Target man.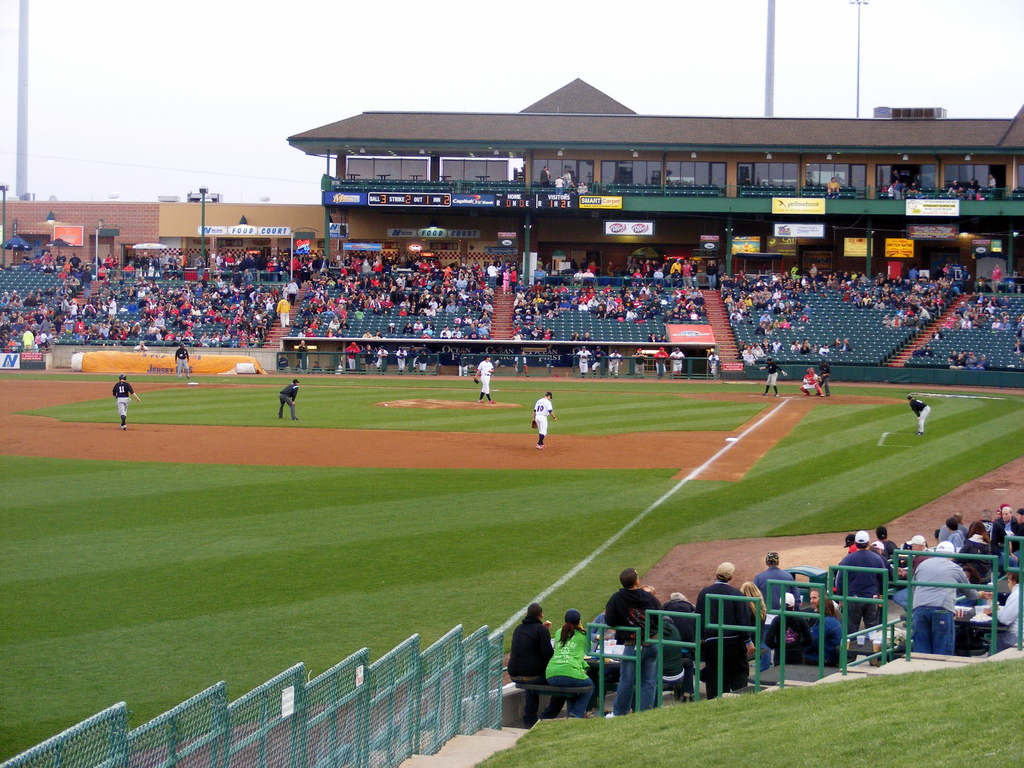
Target region: [580,181,589,196].
